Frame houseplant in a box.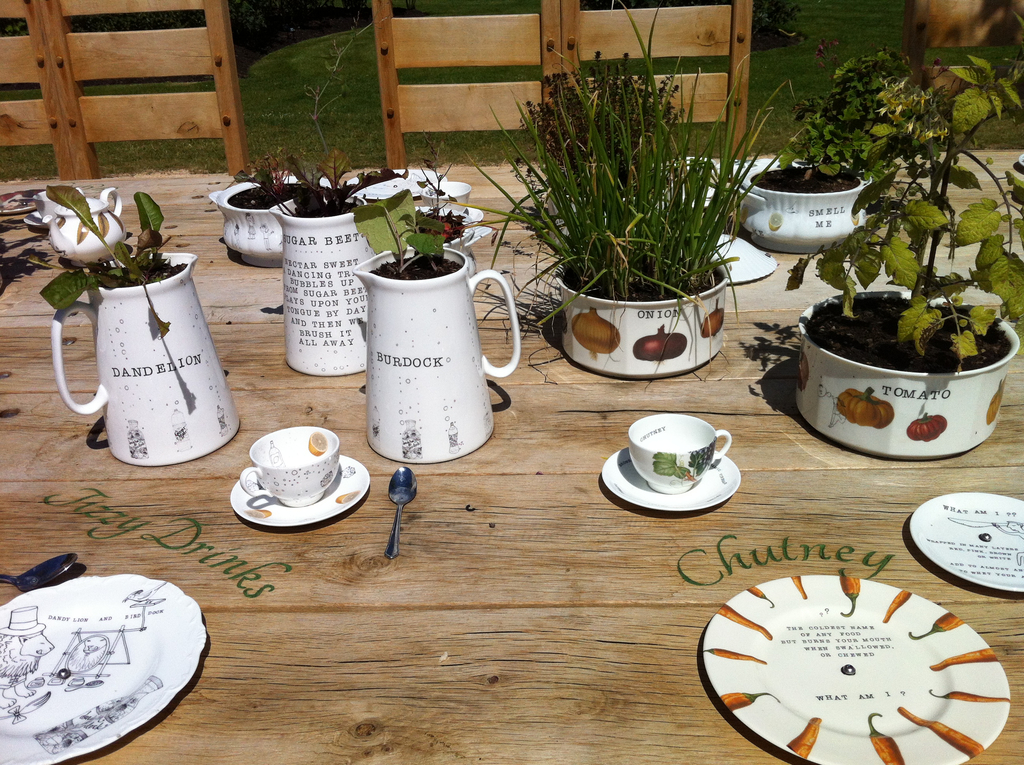
<region>33, 175, 239, 482</region>.
